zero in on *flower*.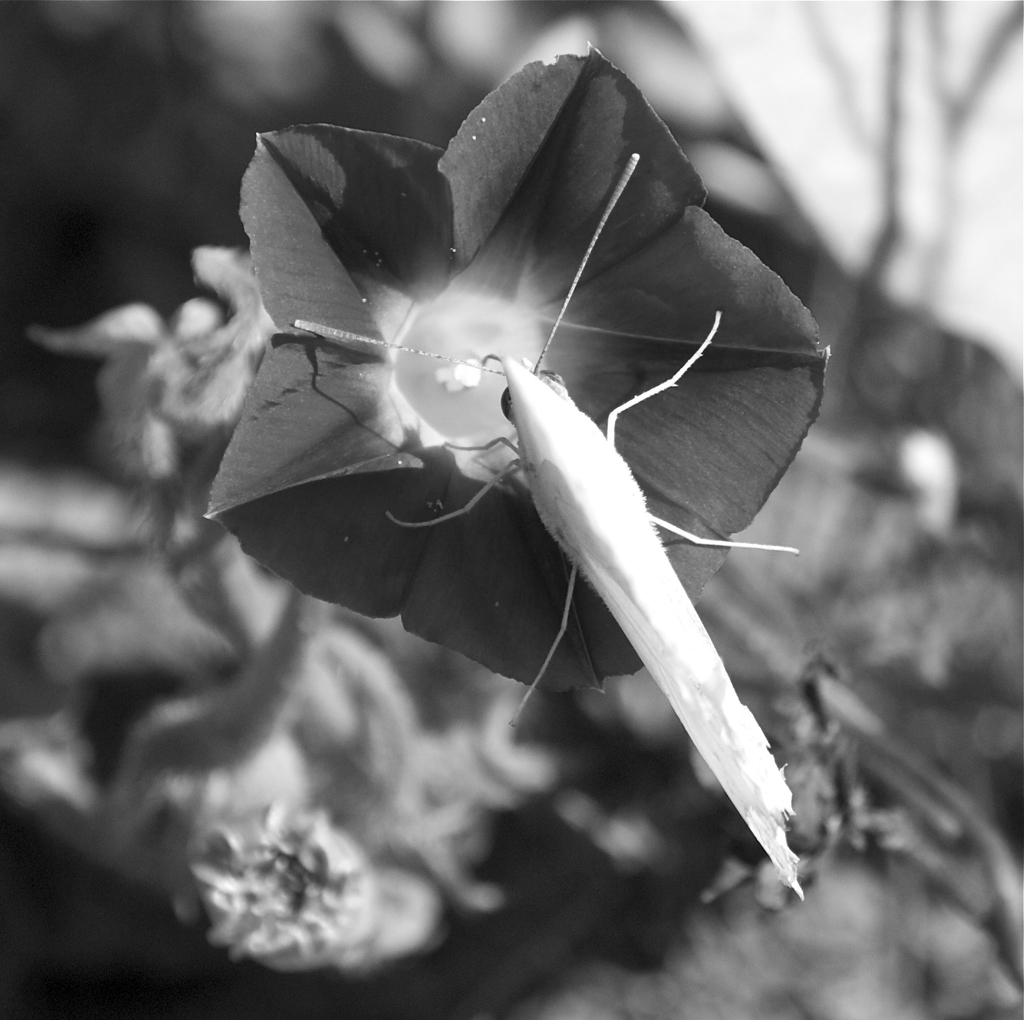
Zeroed in: BBox(205, 50, 764, 776).
